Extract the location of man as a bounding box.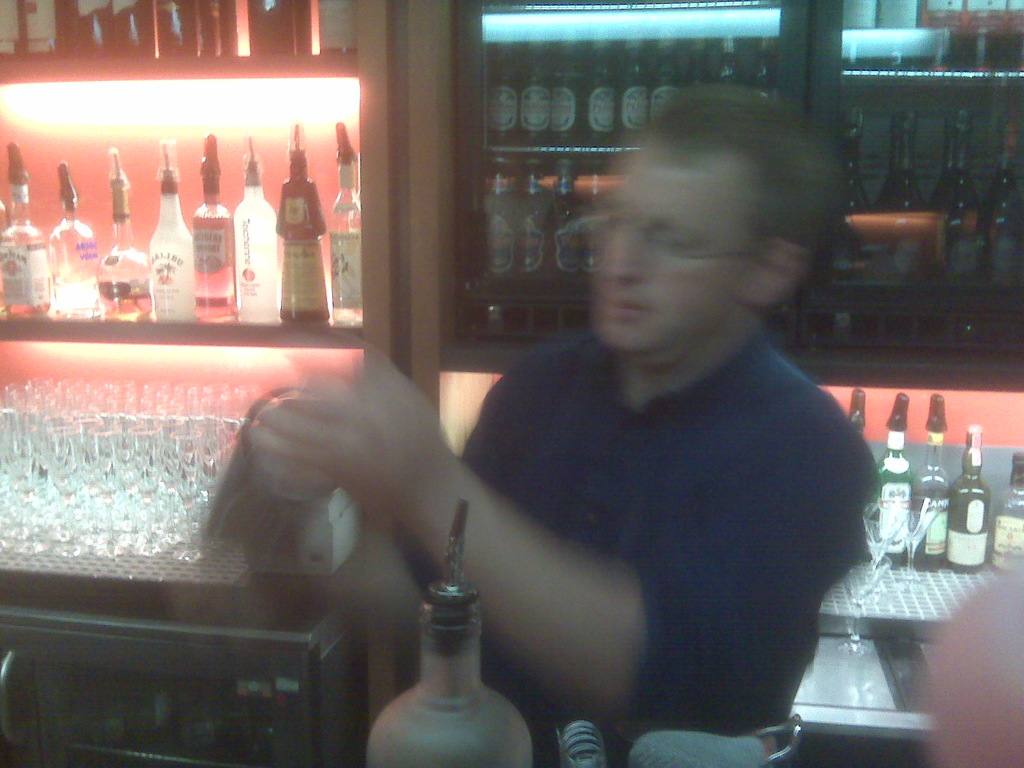
<box>243,85,877,767</box>.
